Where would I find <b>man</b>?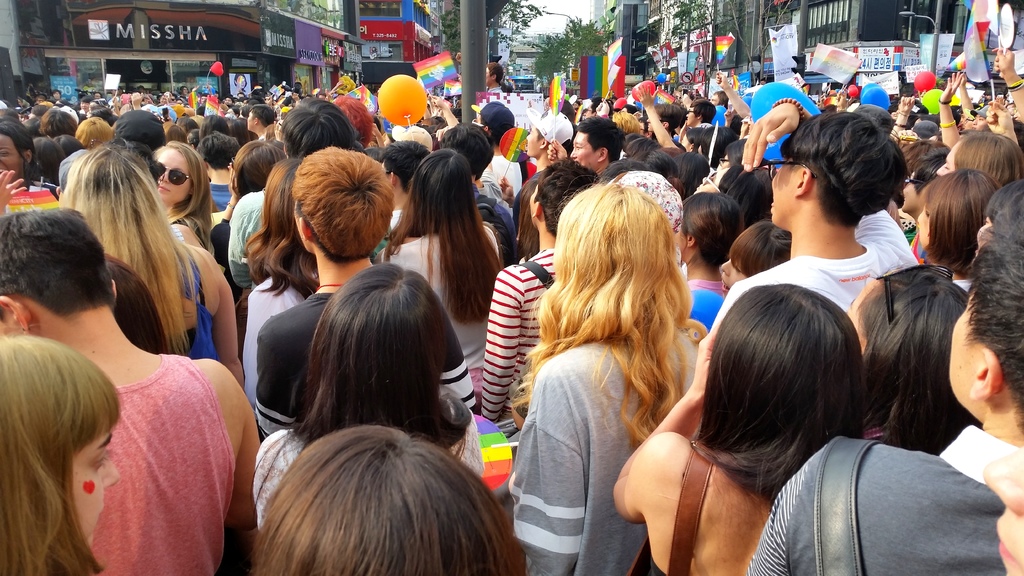
At [253,146,481,442].
